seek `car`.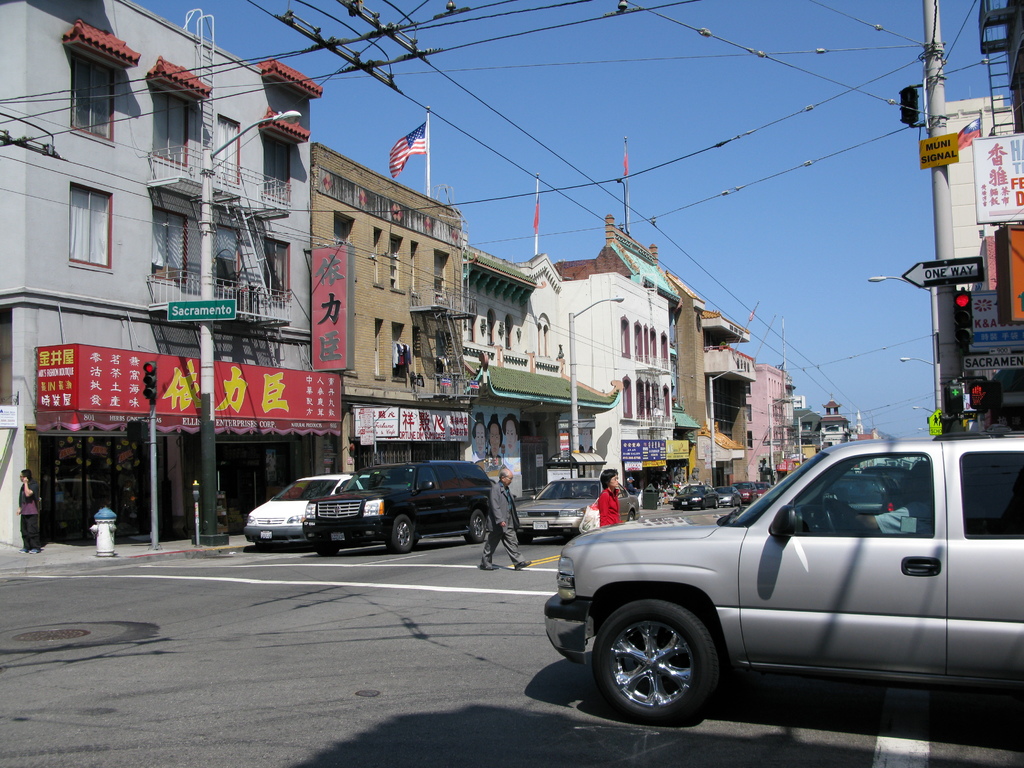
[862,465,913,500].
